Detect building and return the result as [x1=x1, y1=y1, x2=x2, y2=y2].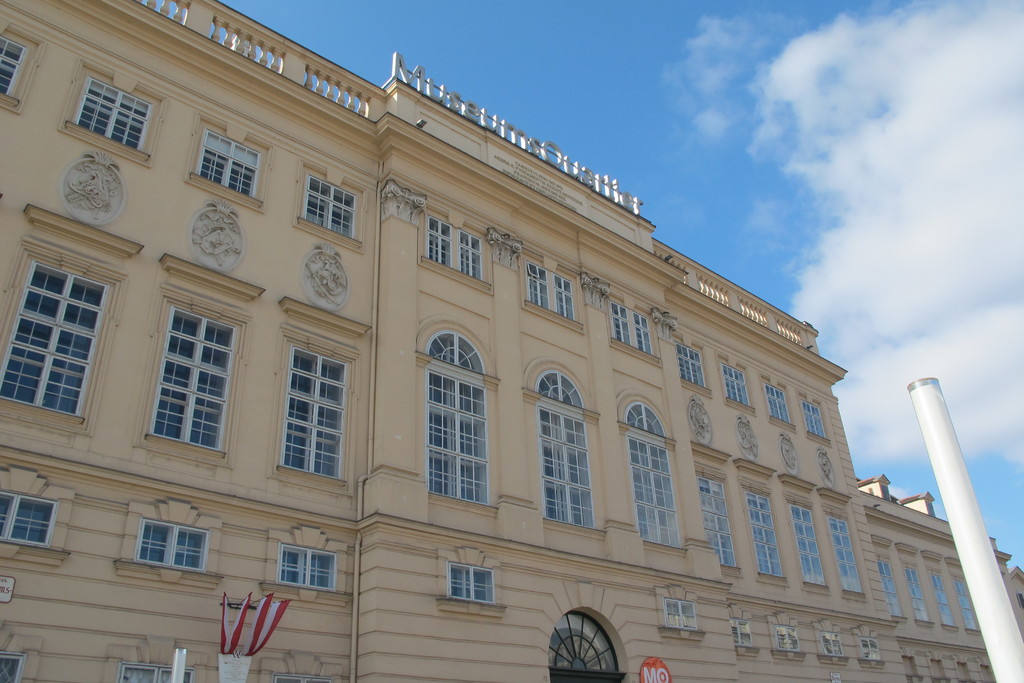
[x1=0, y1=0, x2=1023, y2=682].
